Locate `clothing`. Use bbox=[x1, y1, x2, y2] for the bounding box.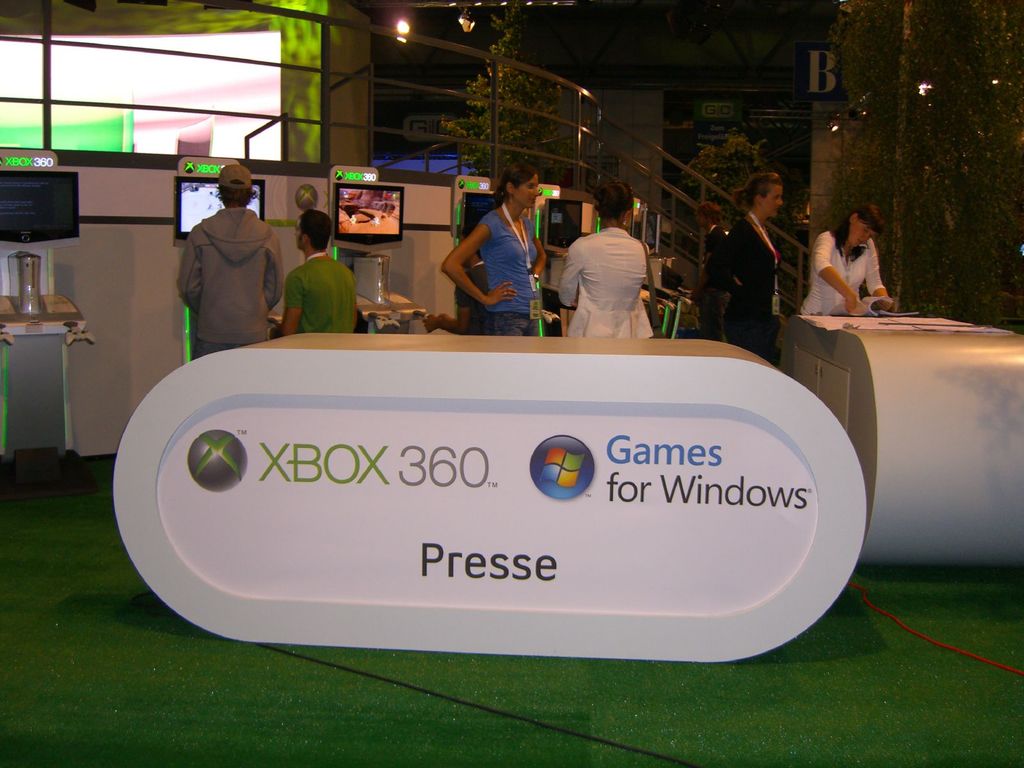
bbox=[179, 205, 286, 351].
